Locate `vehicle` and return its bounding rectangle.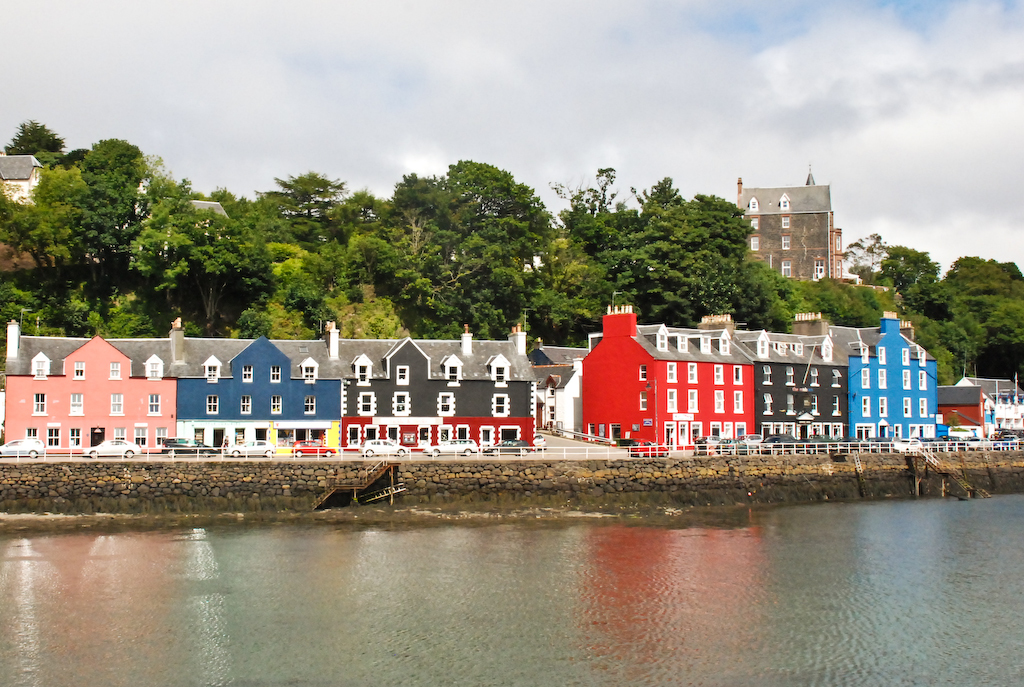
box=[626, 439, 670, 457].
